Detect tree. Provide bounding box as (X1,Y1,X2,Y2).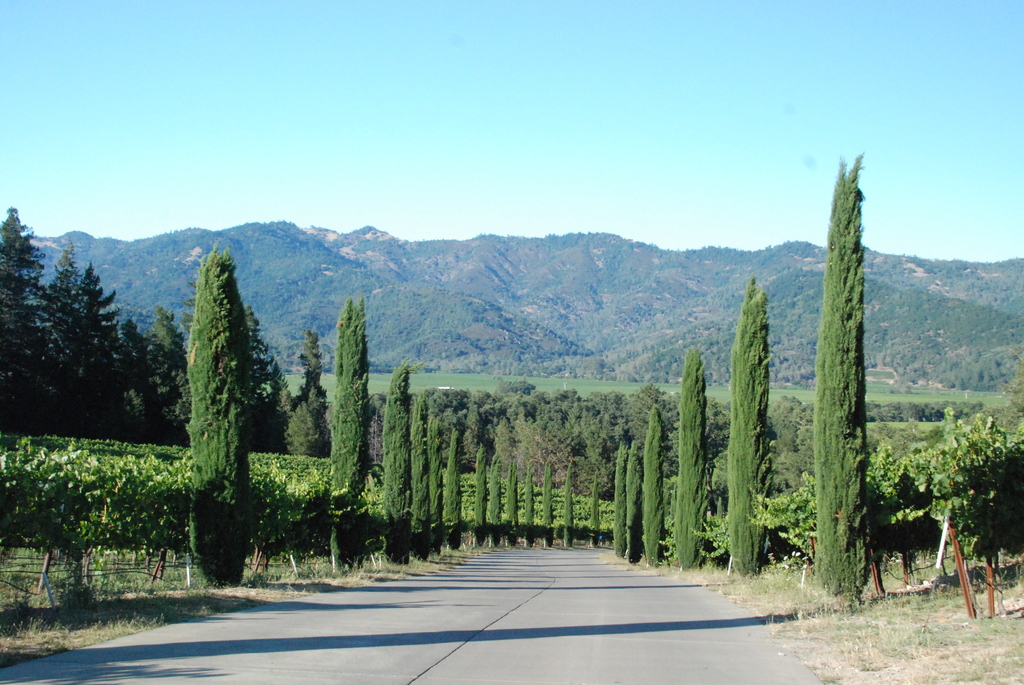
(381,368,430,526).
